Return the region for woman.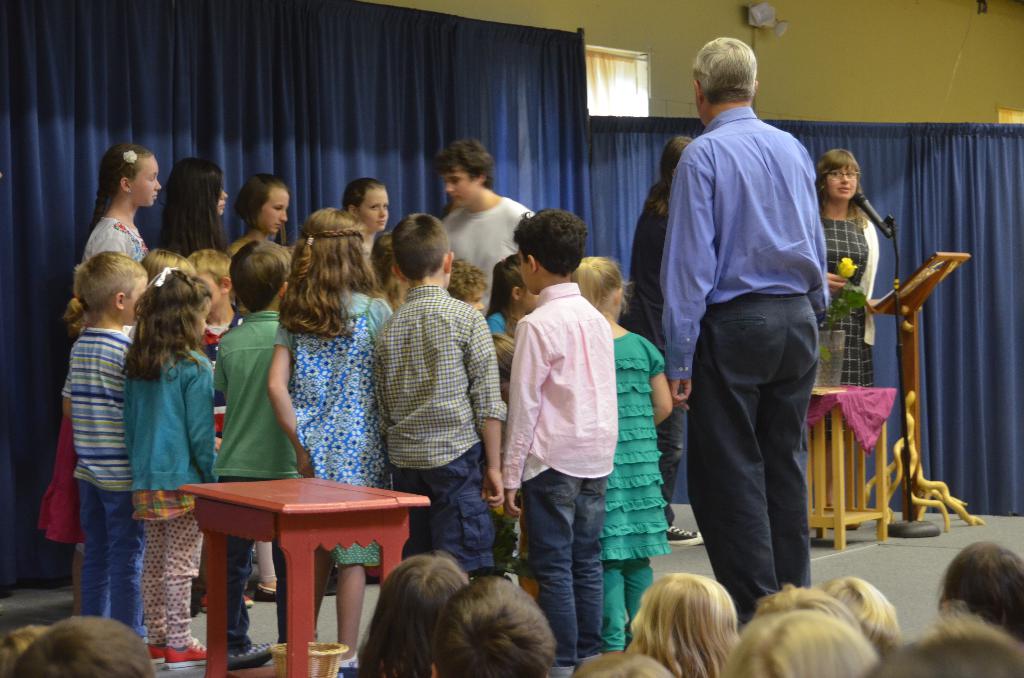
<bbox>815, 147, 883, 383</bbox>.
